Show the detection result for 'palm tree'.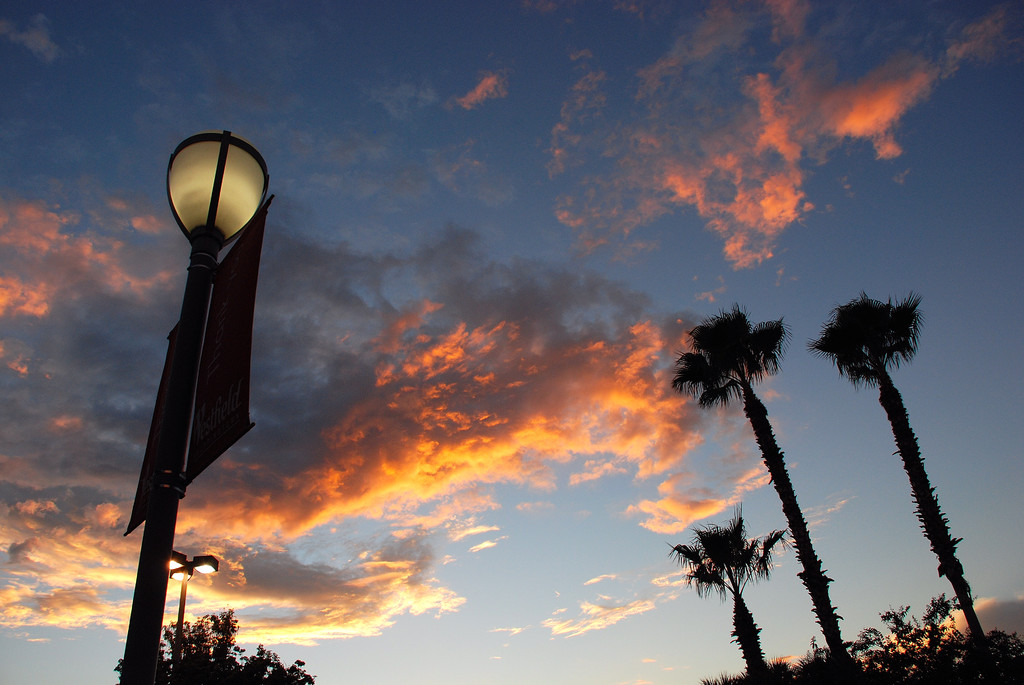
675 308 865 684.
